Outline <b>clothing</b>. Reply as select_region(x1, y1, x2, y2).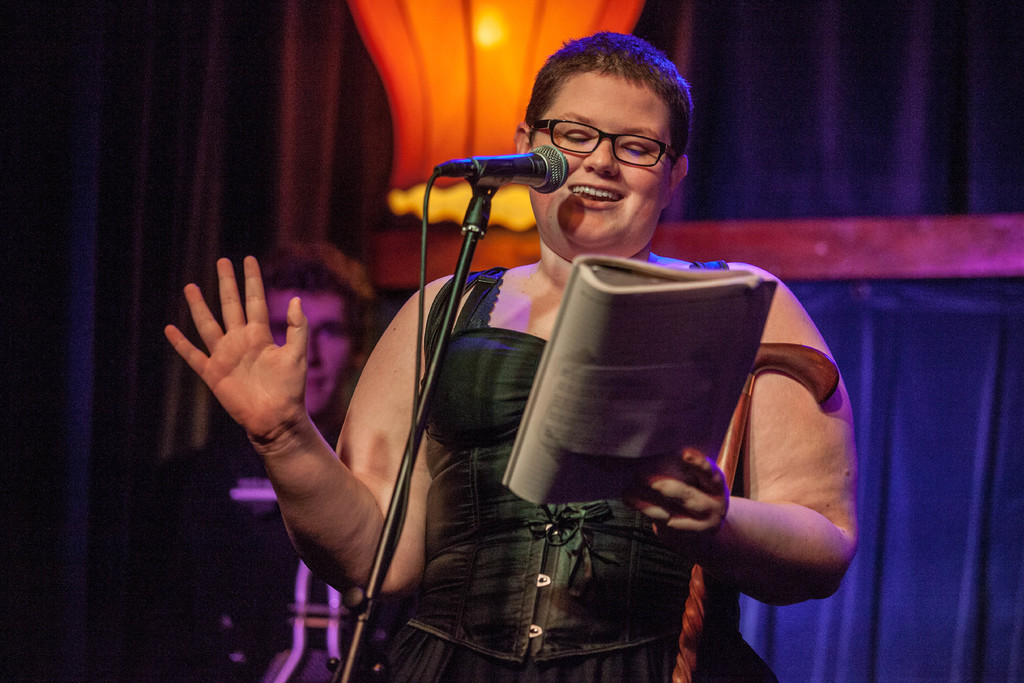
select_region(378, 267, 769, 682).
